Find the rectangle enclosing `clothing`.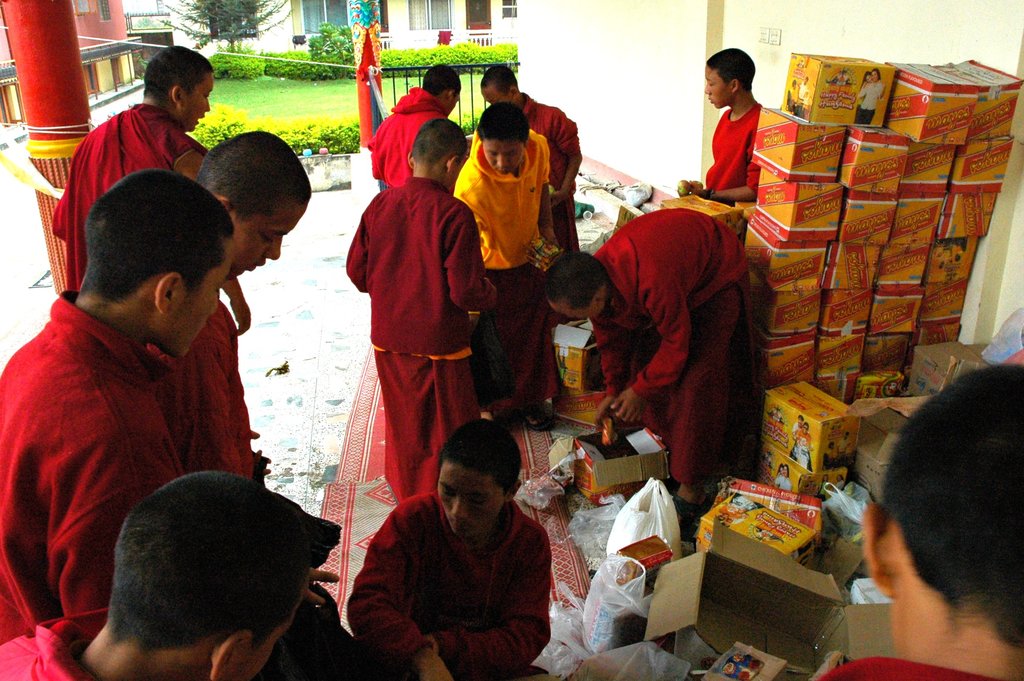
719, 491, 766, 519.
